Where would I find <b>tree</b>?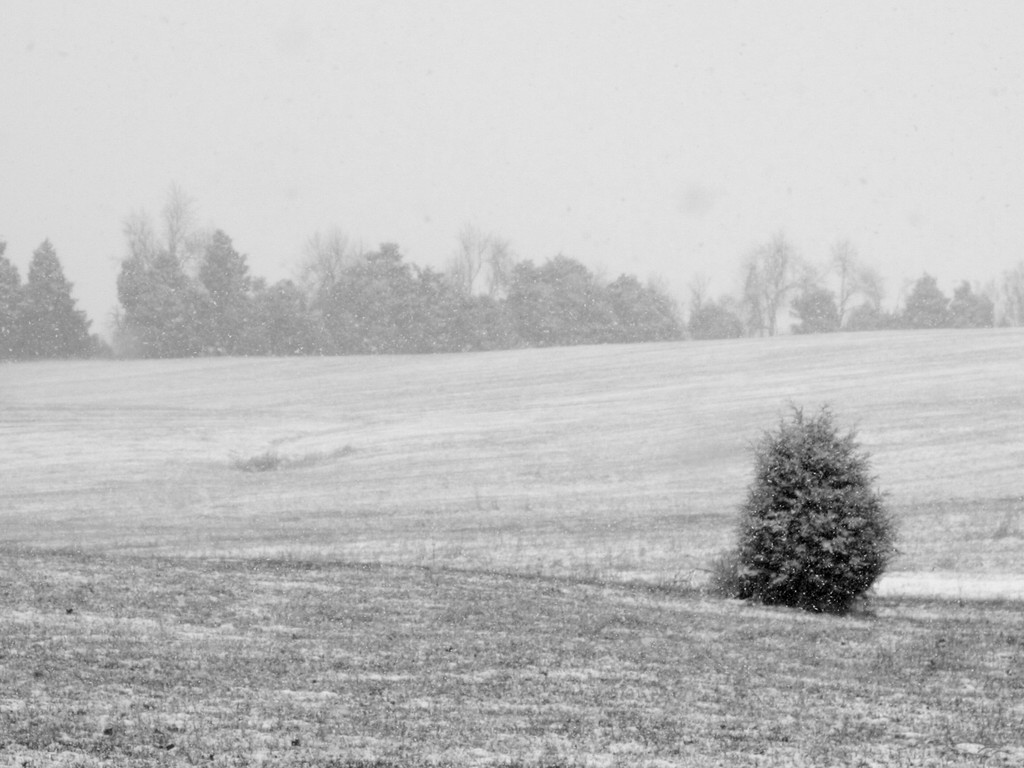
At l=687, t=268, r=712, b=333.
